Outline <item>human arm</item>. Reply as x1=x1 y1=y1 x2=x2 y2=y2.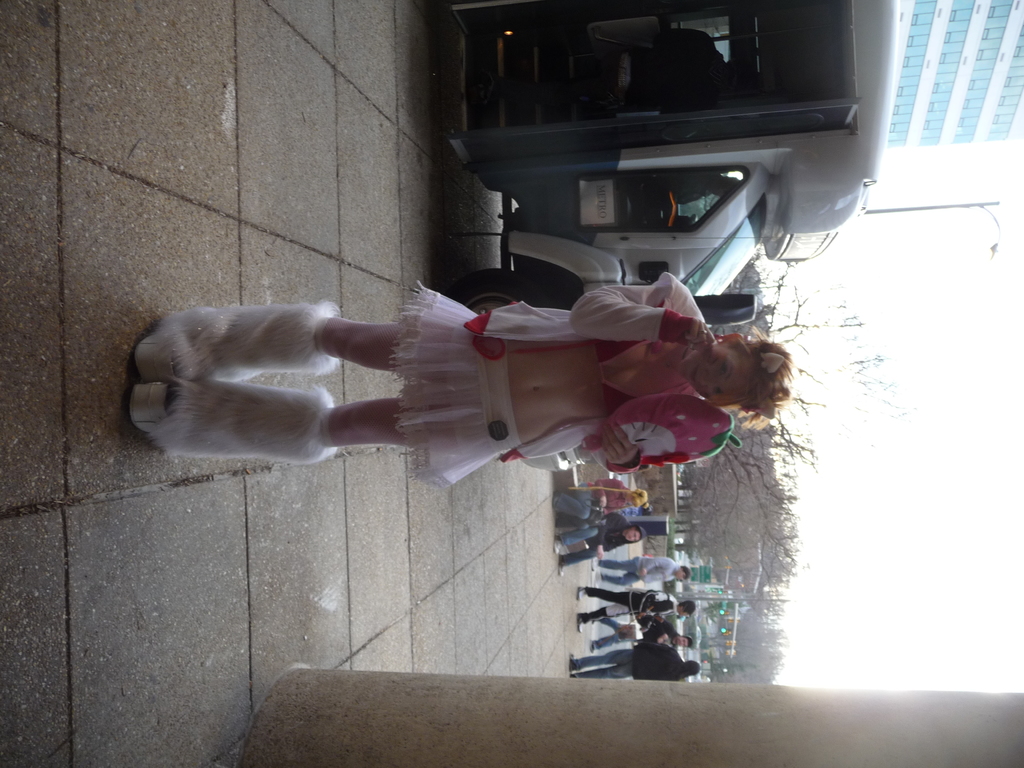
x1=593 y1=479 x2=625 y2=509.
